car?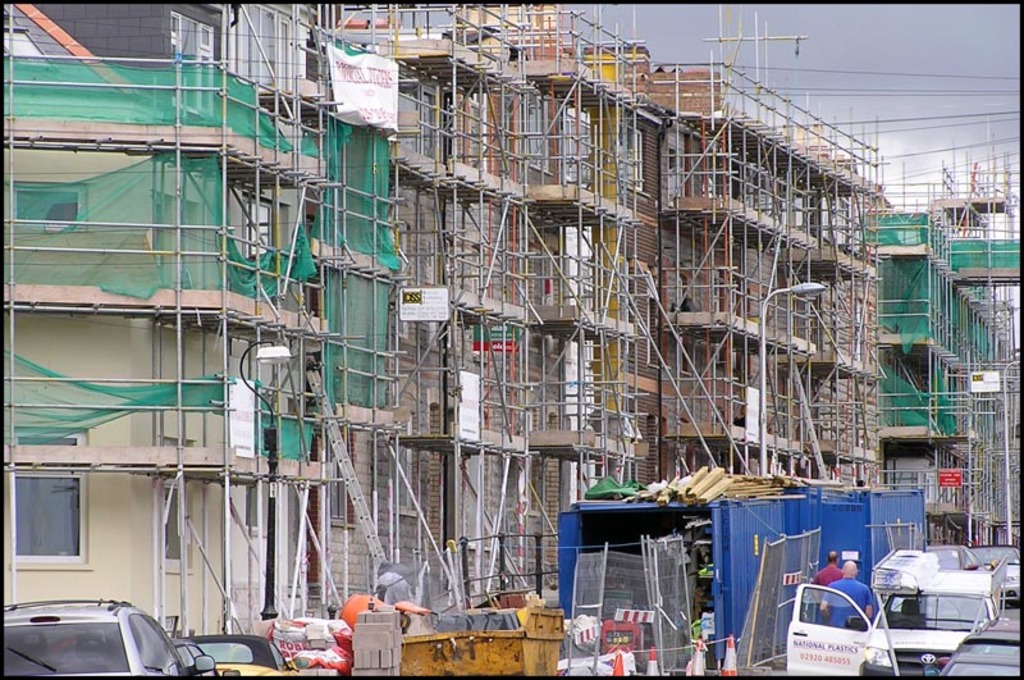
rect(782, 569, 1005, 679)
